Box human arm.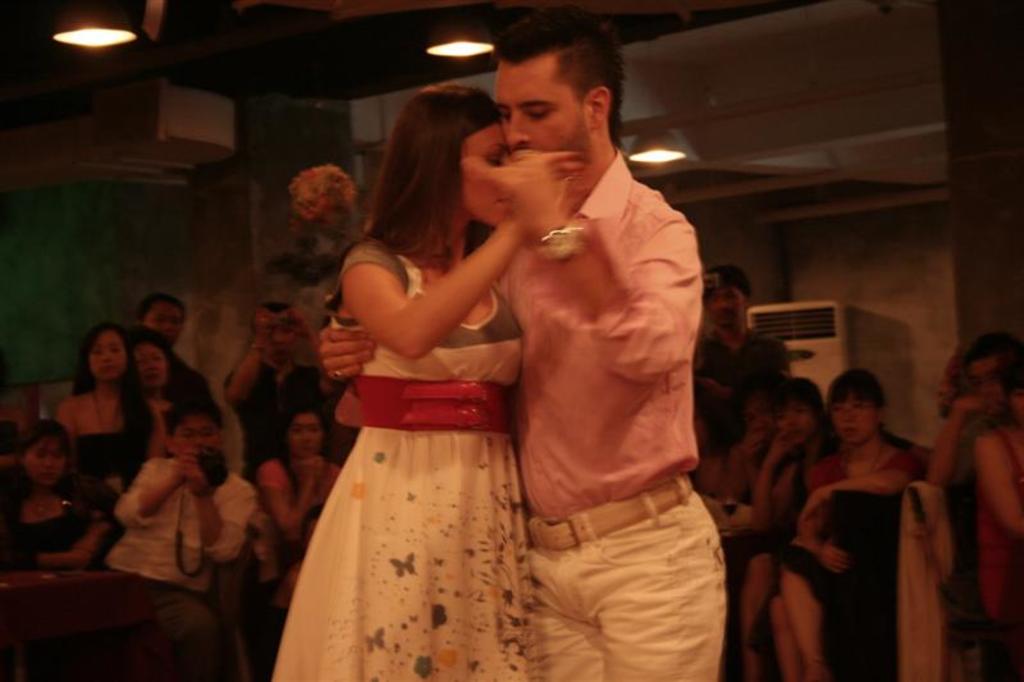
255/447/330/539.
